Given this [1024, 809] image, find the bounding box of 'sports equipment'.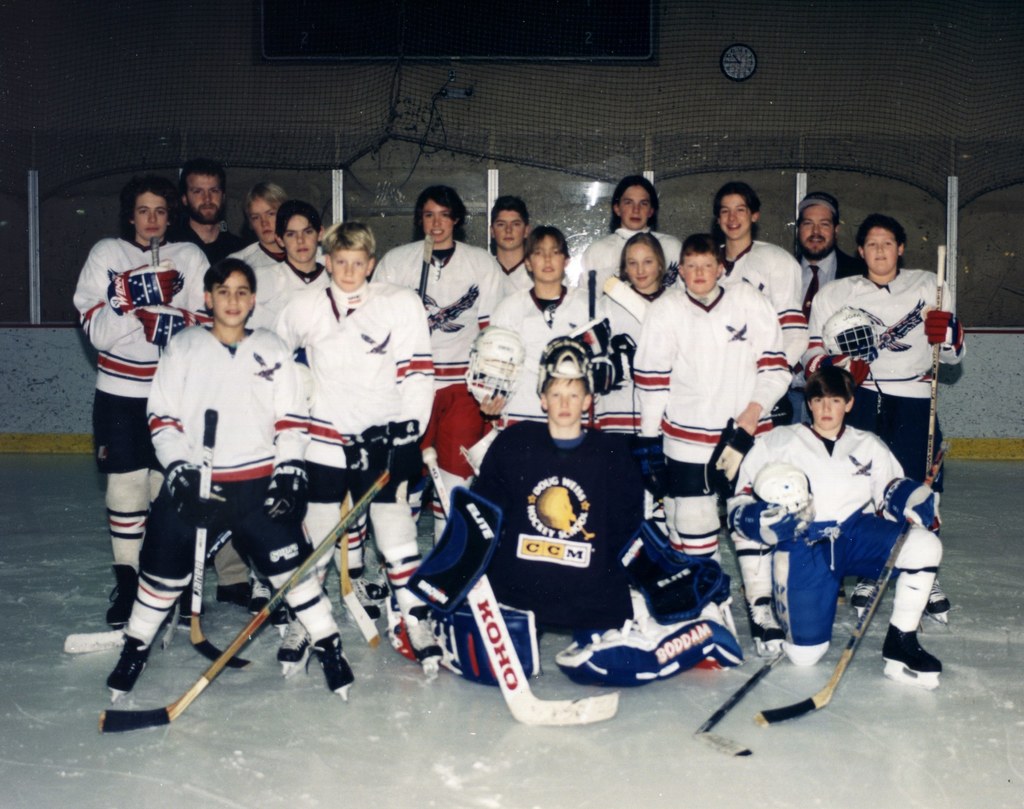
(left=348, top=571, right=381, bottom=627).
